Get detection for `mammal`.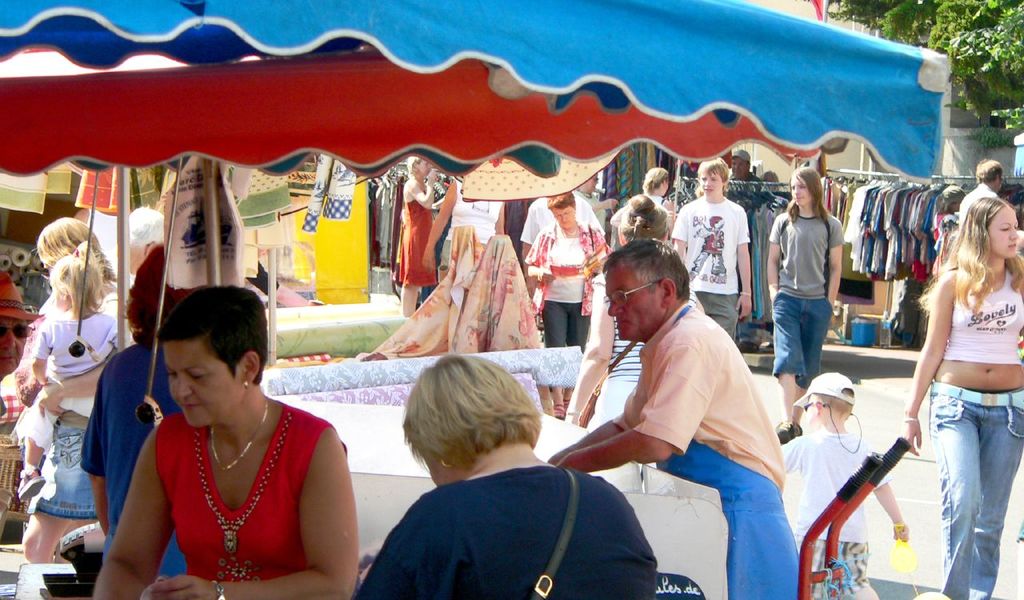
Detection: locate(776, 366, 910, 599).
